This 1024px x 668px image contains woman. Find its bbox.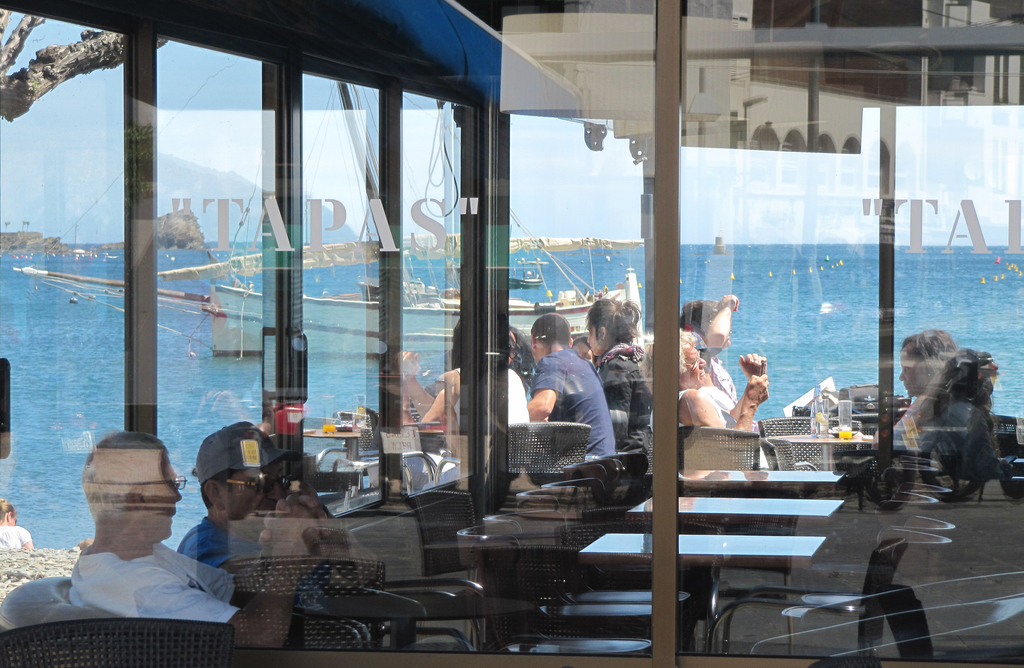
bbox=(584, 290, 653, 450).
